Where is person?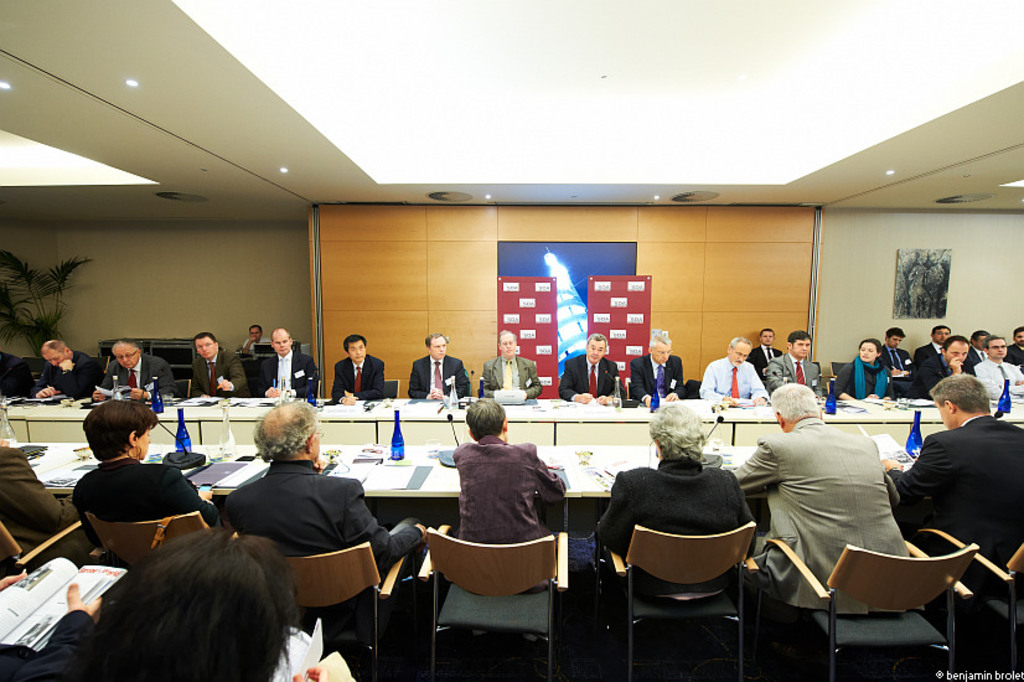
<bbox>557, 332, 625, 404</bbox>.
